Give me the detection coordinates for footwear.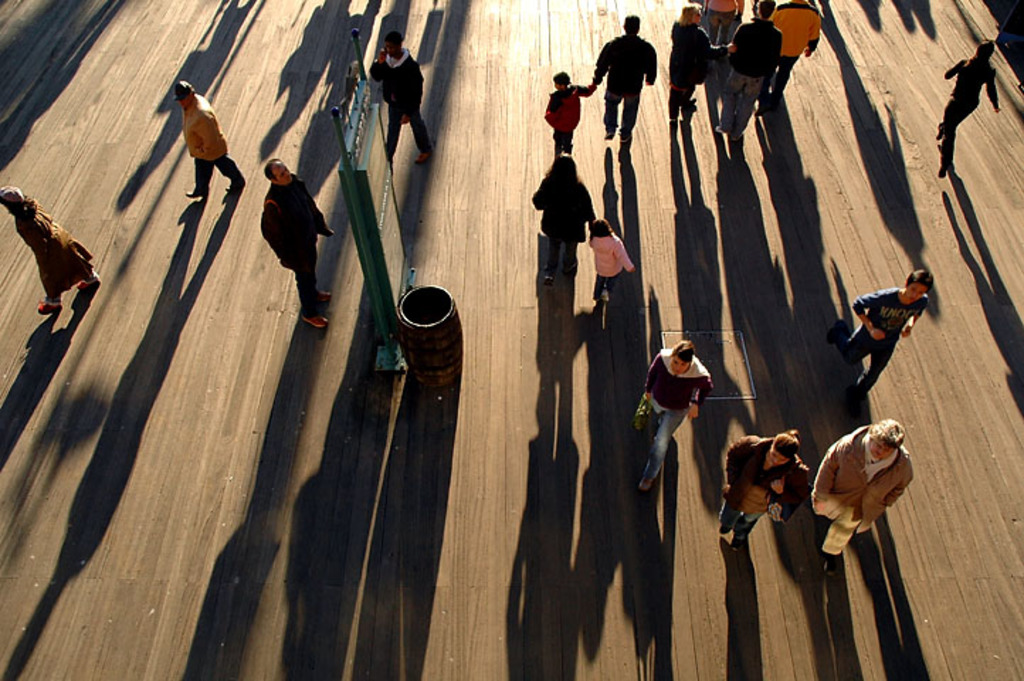
[left=825, top=558, right=835, bottom=577].
